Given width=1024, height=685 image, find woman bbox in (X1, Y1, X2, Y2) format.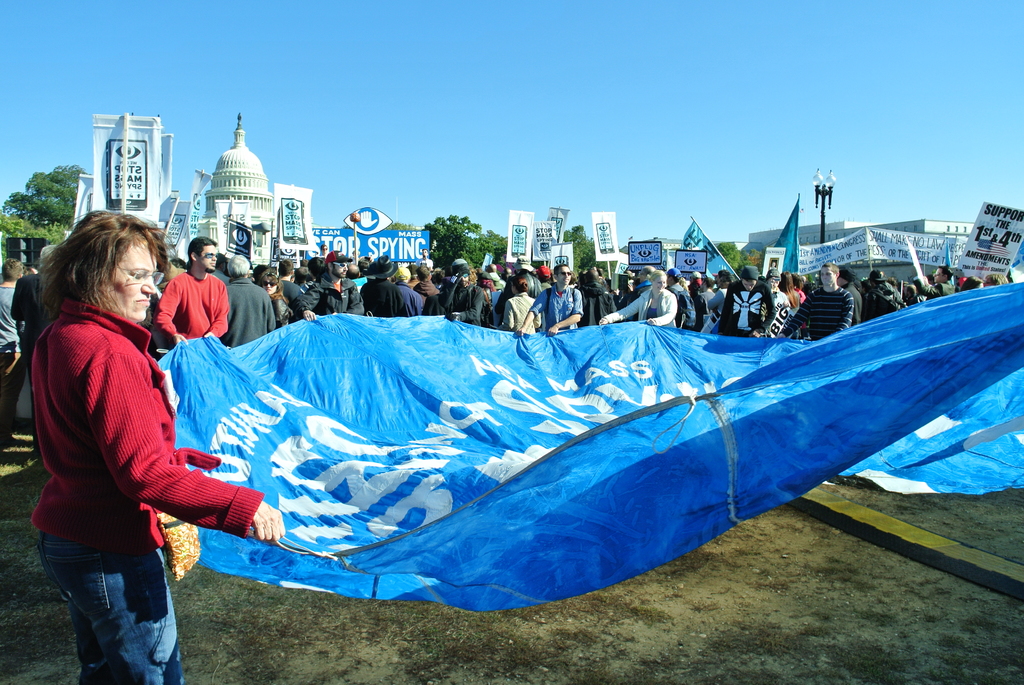
(959, 278, 981, 294).
